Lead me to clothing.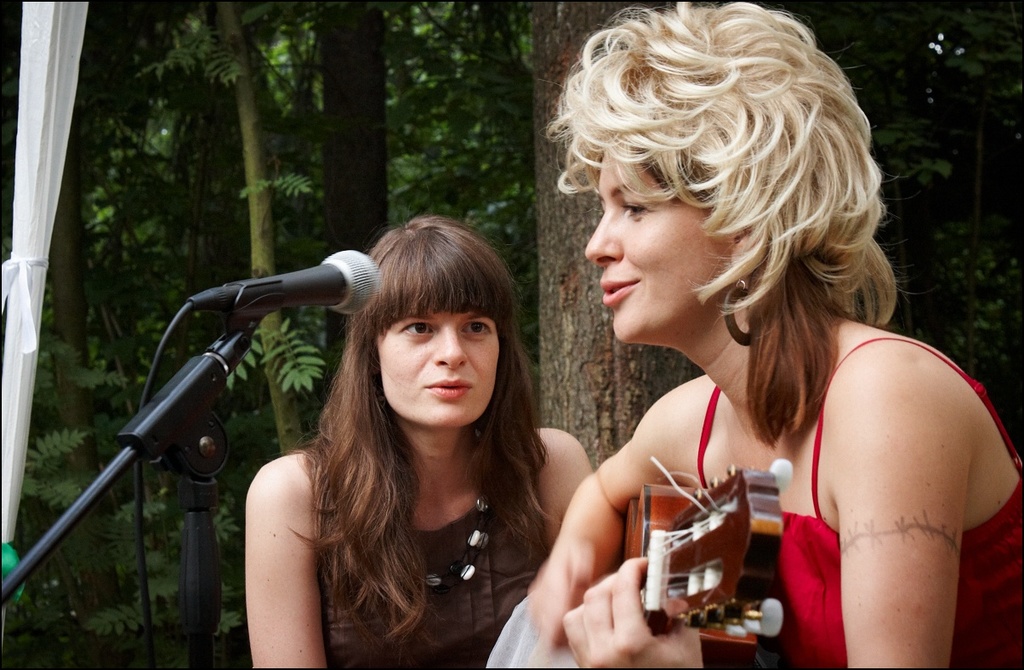
Lead to Rect(702, 327, 1023, 669).
